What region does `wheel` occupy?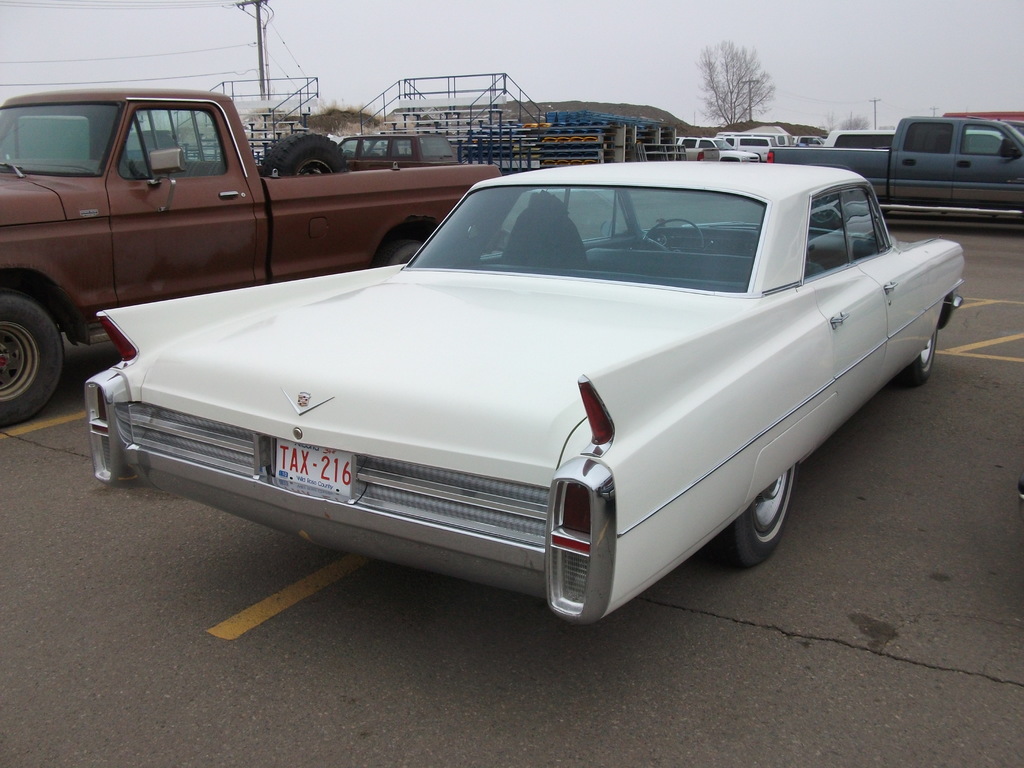
(x1=261, y1=131, x2=335, y2=171).
